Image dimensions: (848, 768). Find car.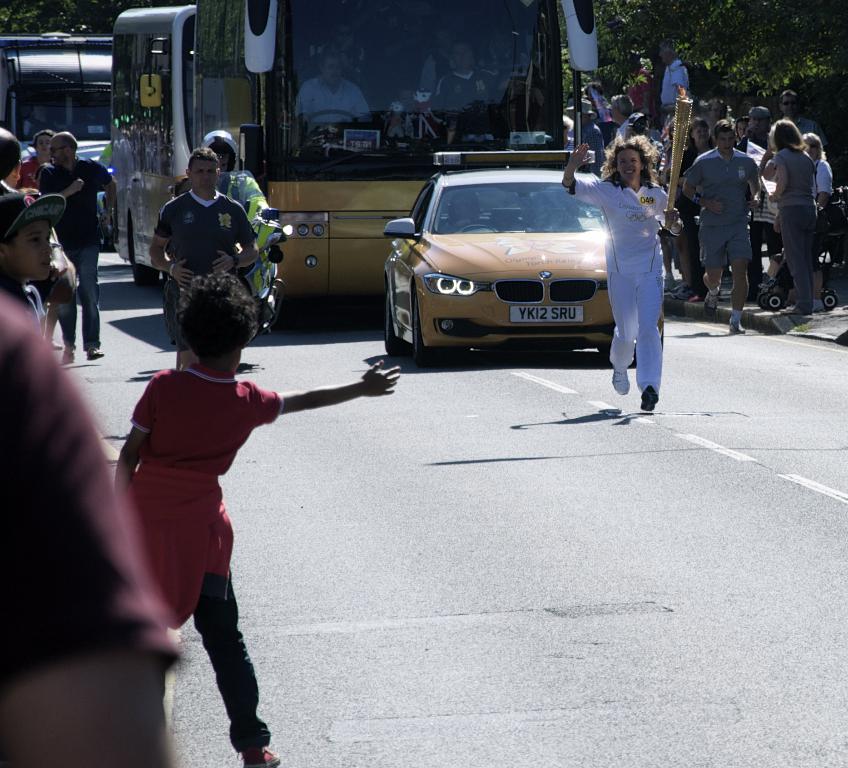
l=381, t=144, r=670, b=368.
